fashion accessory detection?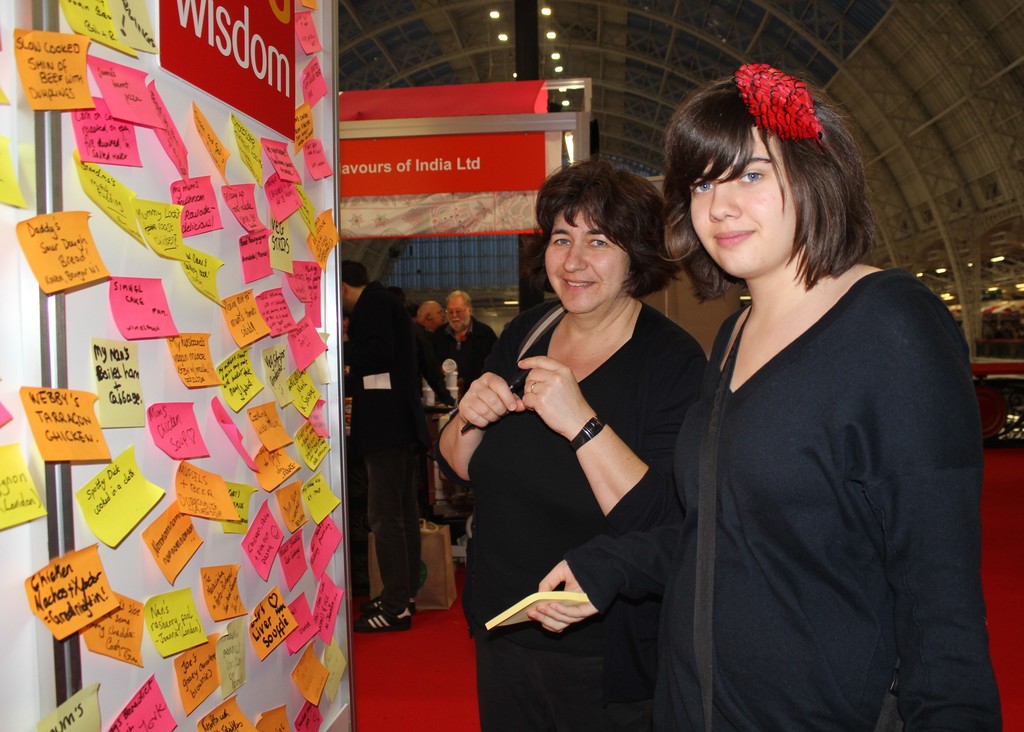
{"x1": 353, "y1": 606, "x2": 412, "y2": 638}
